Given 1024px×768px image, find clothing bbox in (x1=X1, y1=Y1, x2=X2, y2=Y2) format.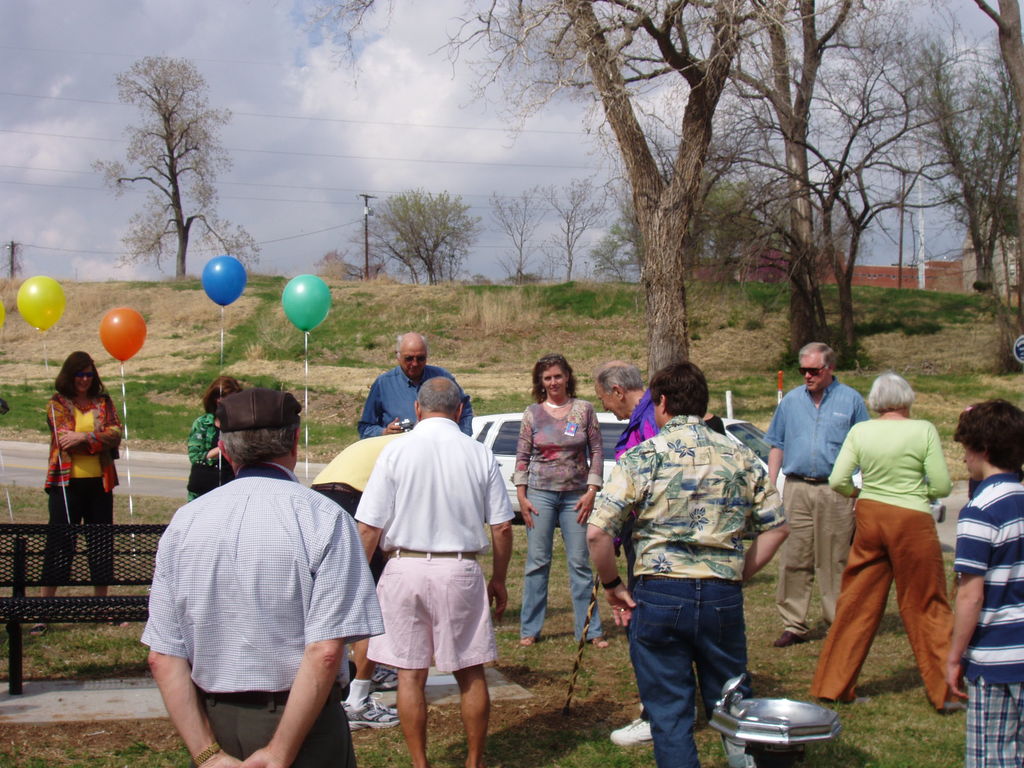
(x1=588, y1=410, x2=788, y2=767).
